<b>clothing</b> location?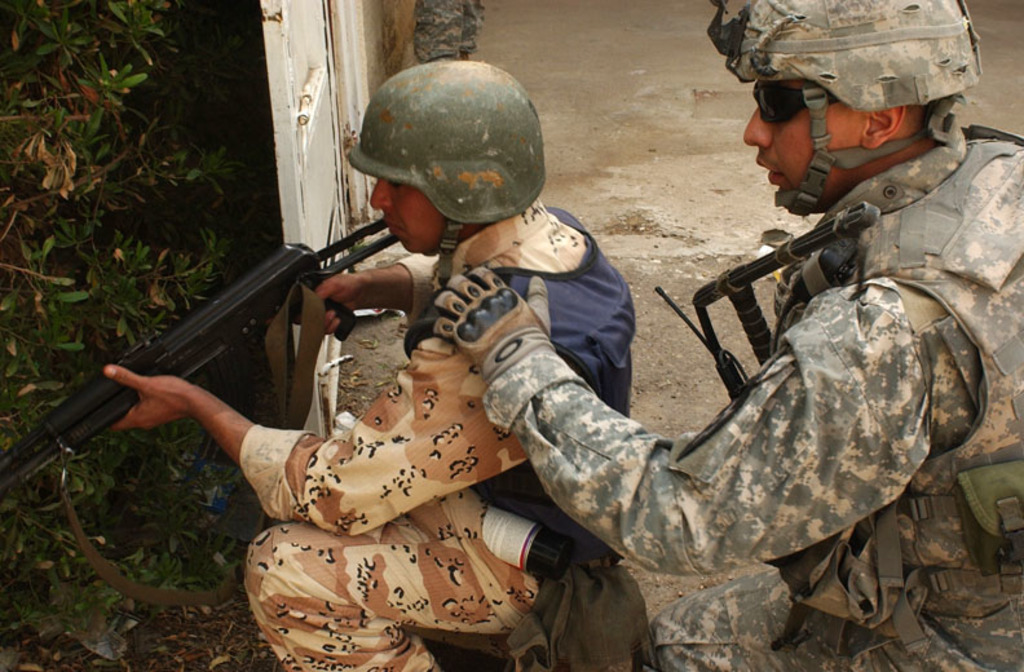
x1=480, y1=121, x2=1023, y2=671
